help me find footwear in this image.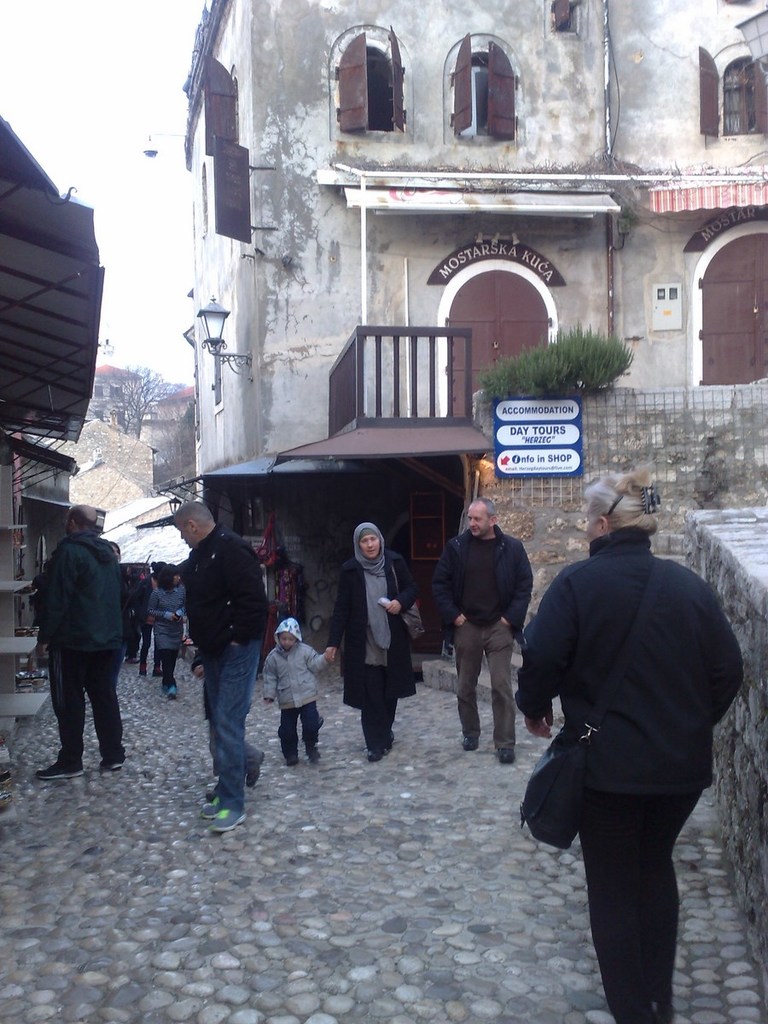
Found it: rect(201, 787, 220, 819).
